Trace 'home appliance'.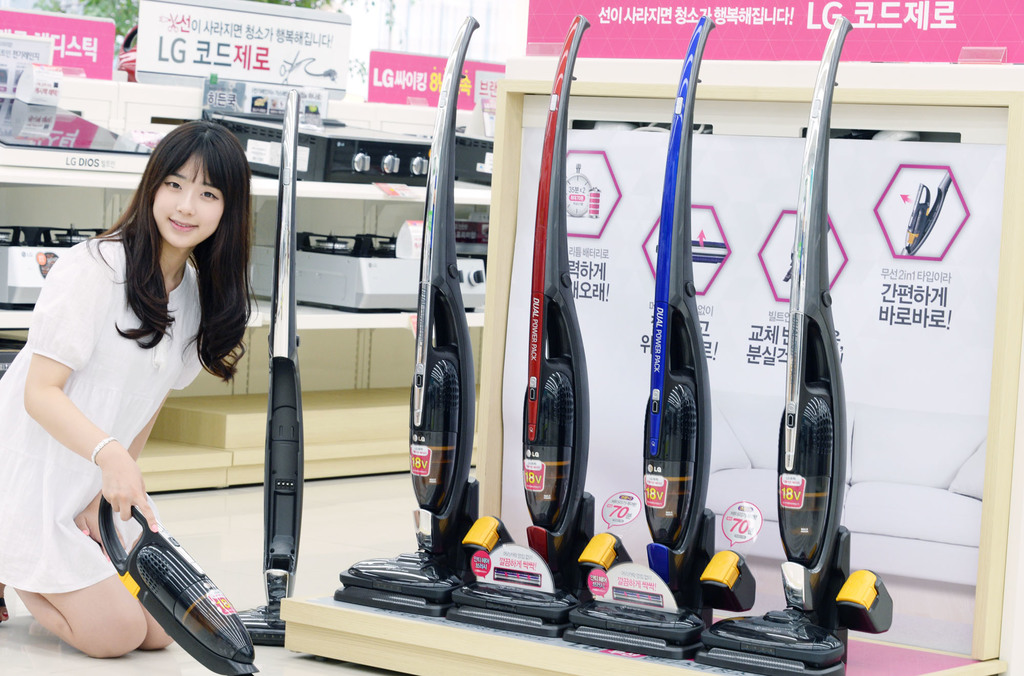
Traced to [left=14, top=64, right=208, bottom=147].
